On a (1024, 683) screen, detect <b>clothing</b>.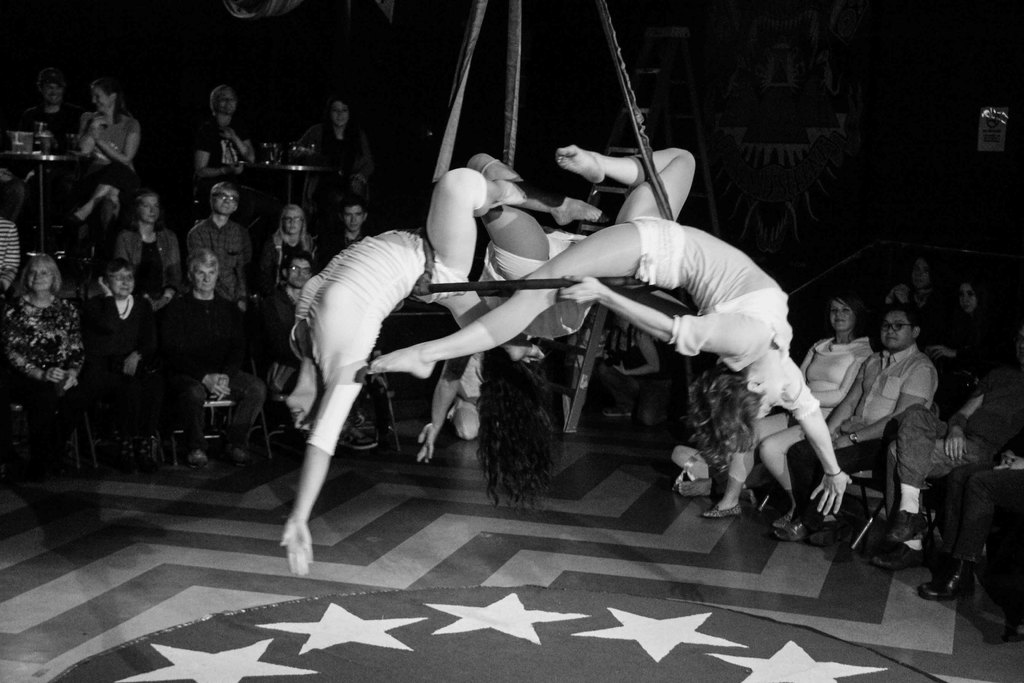
x1=321 y1=235 x2=368 y2=265.
